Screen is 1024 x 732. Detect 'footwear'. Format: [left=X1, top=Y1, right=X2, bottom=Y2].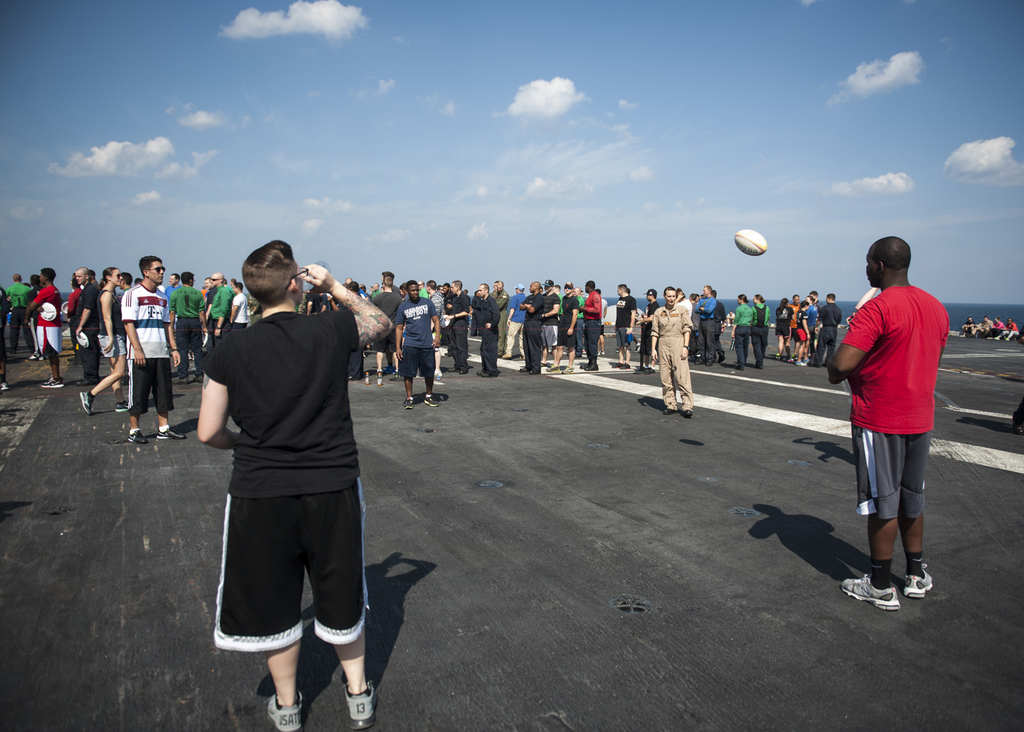
[left=172, top=378, right=188, bottom=384].
